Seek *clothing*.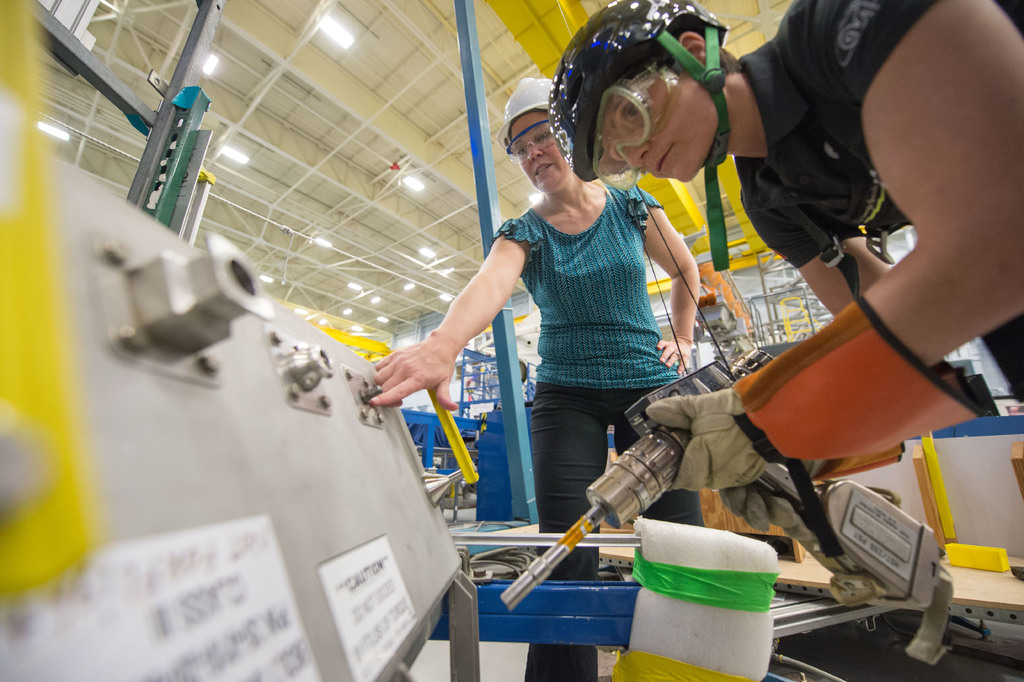
region(488, 169, 687, 681).
